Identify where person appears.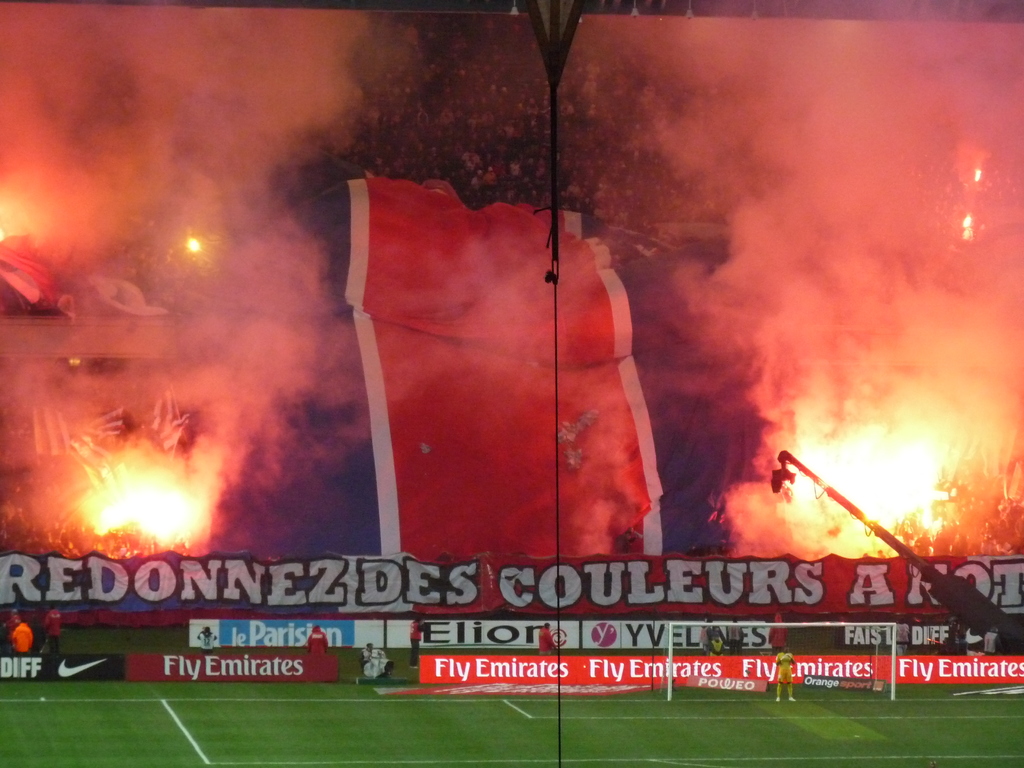
Appears at [701, 620, 710, 654].
